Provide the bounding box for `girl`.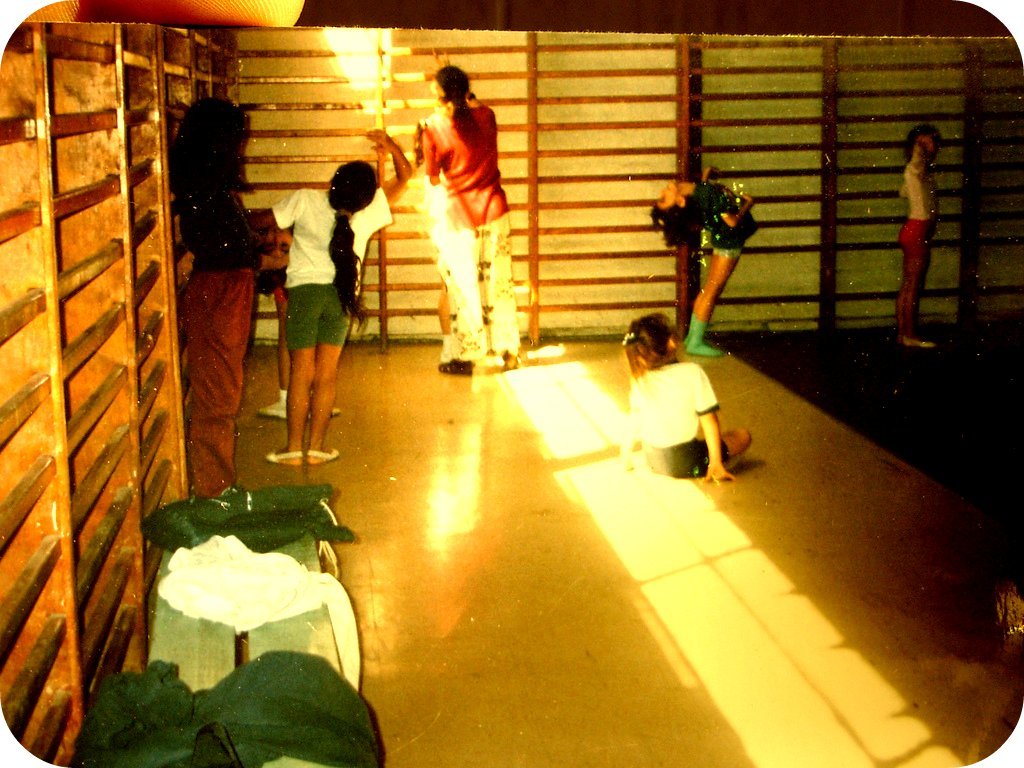
rect(176, 99, 260, 503).
